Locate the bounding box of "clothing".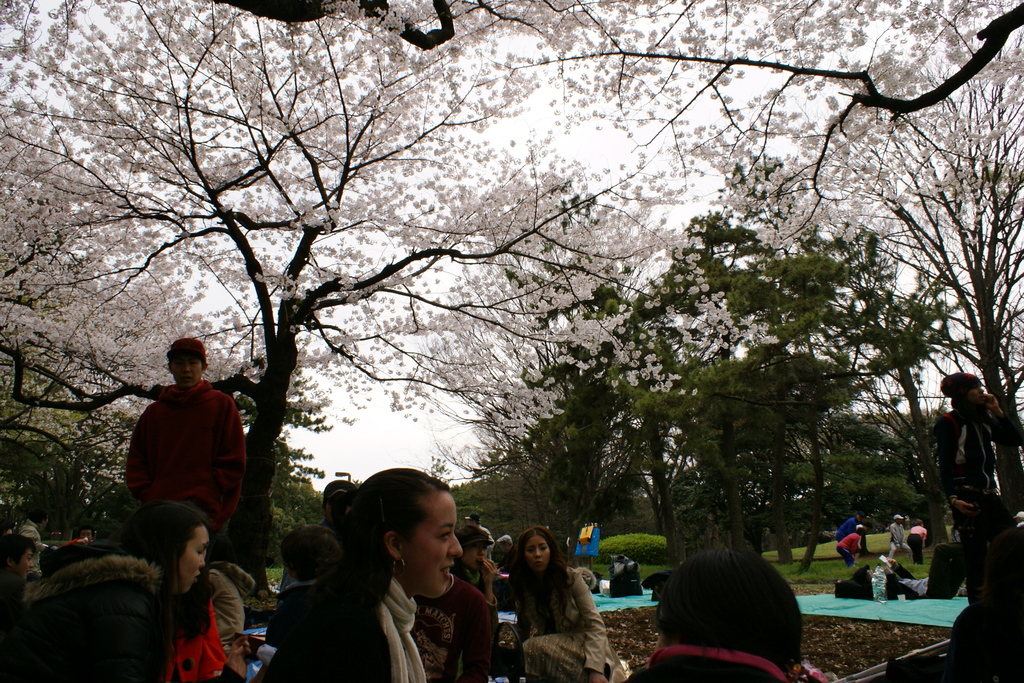
Bounding box: (x1=125, y1=374, x2=255, y2=560).
